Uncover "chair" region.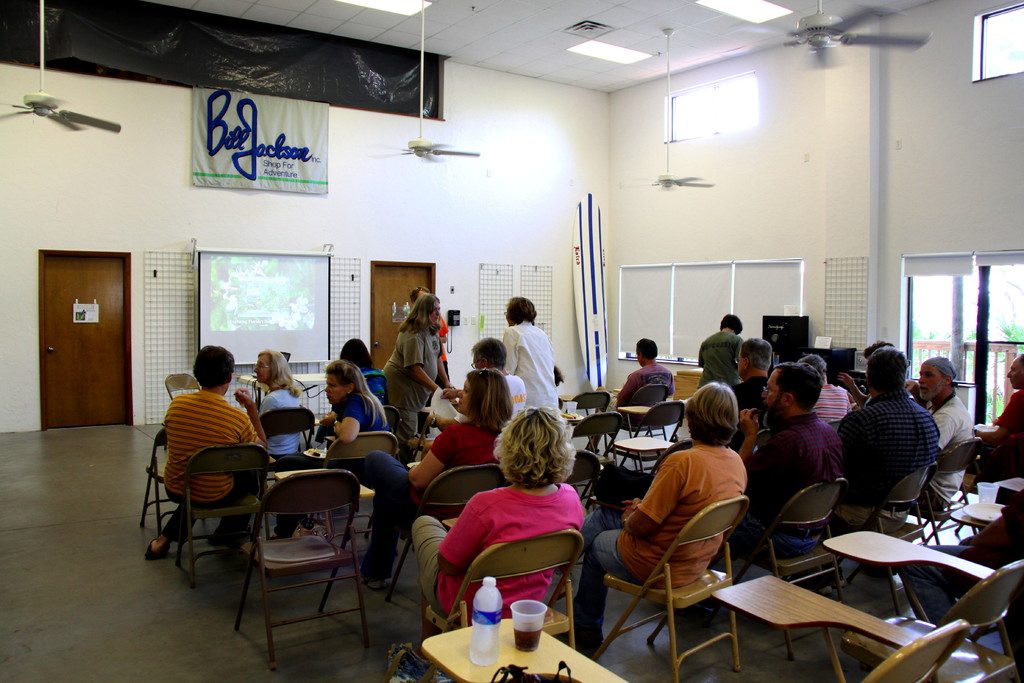
Uncovered: 236/468/375/676.
